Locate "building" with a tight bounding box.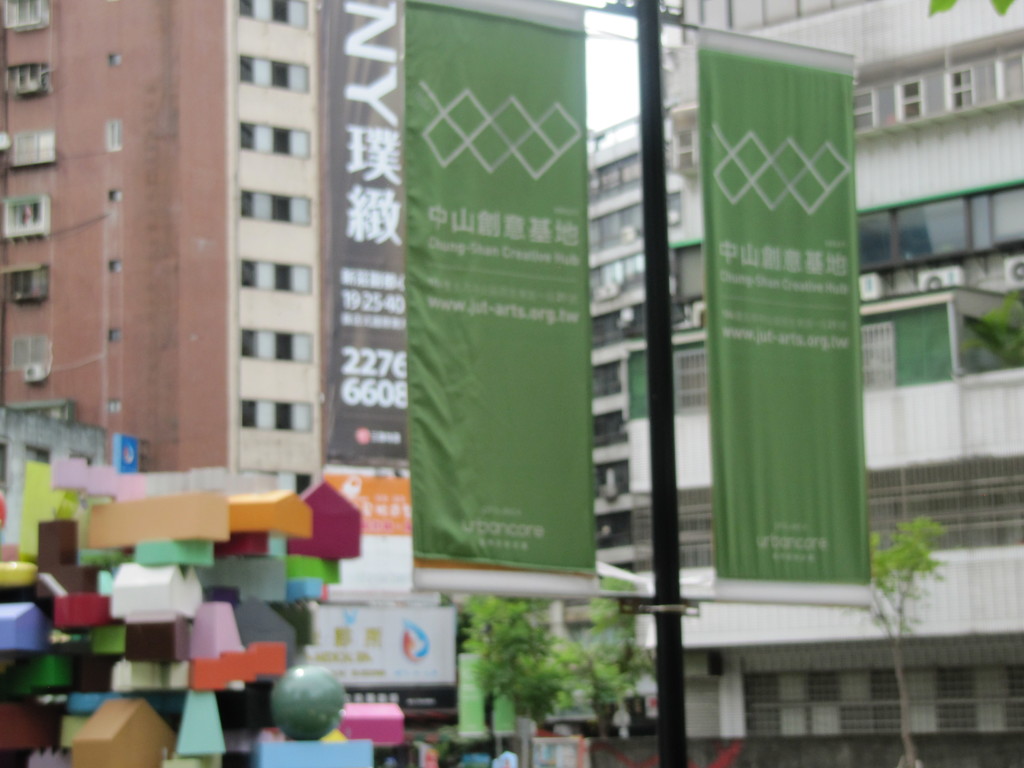
BBox(0, 0, 319, 494).
